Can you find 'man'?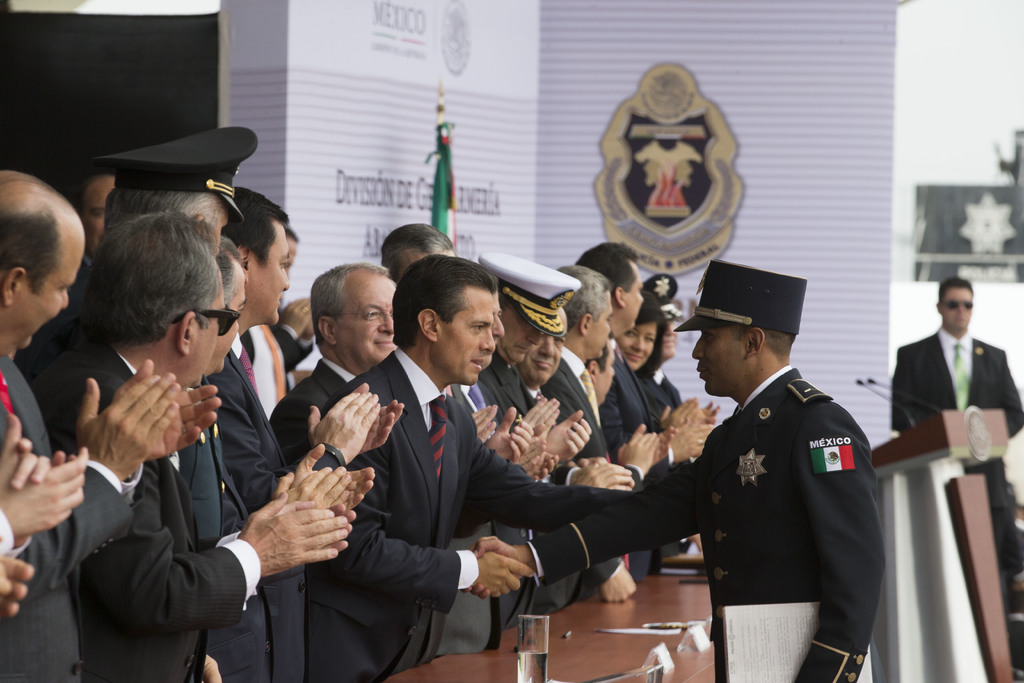
Yes, bounding box: pyautogui.locateOnScreen(463, 256, 883, 682).
